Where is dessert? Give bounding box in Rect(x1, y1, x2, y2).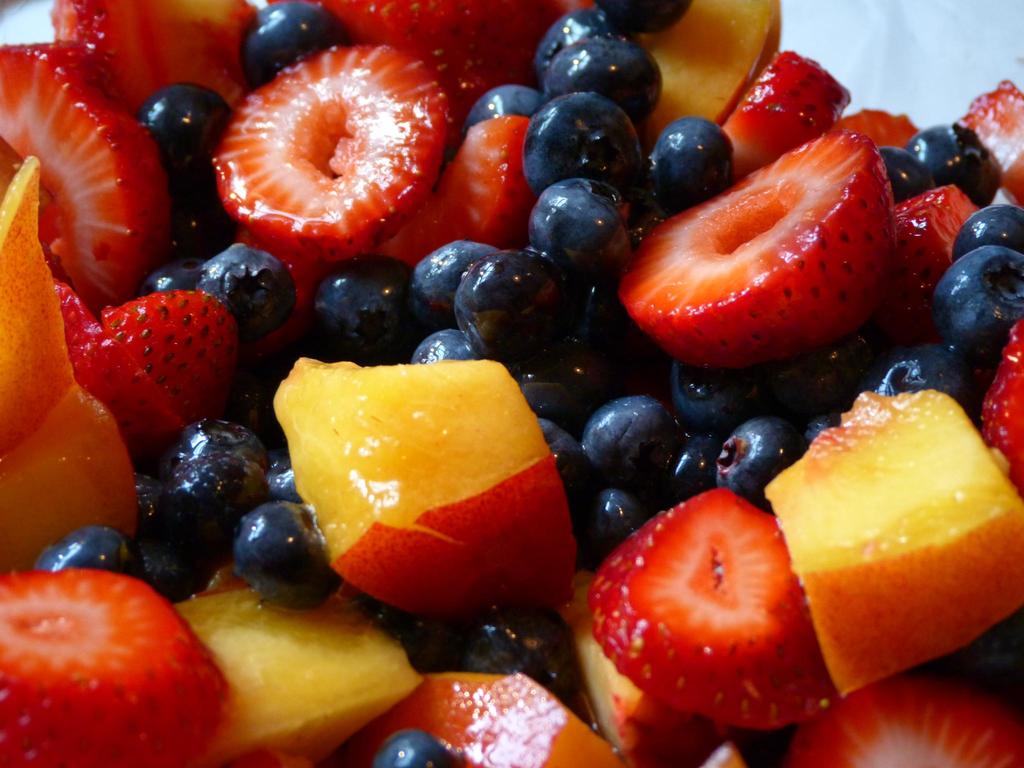
Rect(67, 286, 167, 433).
